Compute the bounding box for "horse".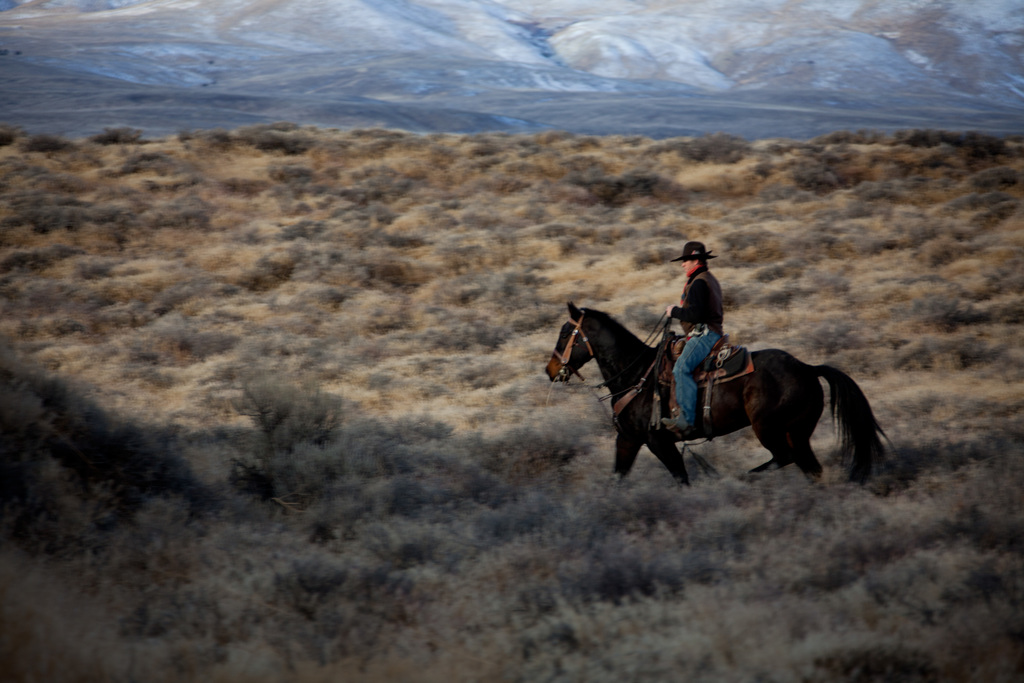
[x1=541, y1=297, x2=900, y2=489].
